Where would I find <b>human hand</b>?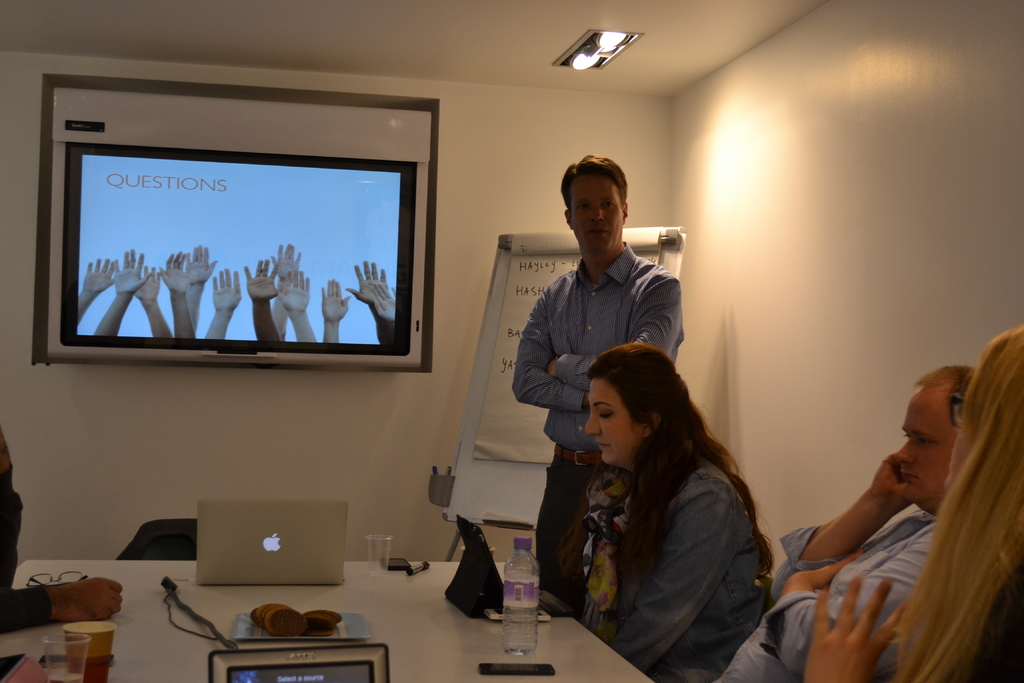
At <region>243, 258, 282, 303</region>.
